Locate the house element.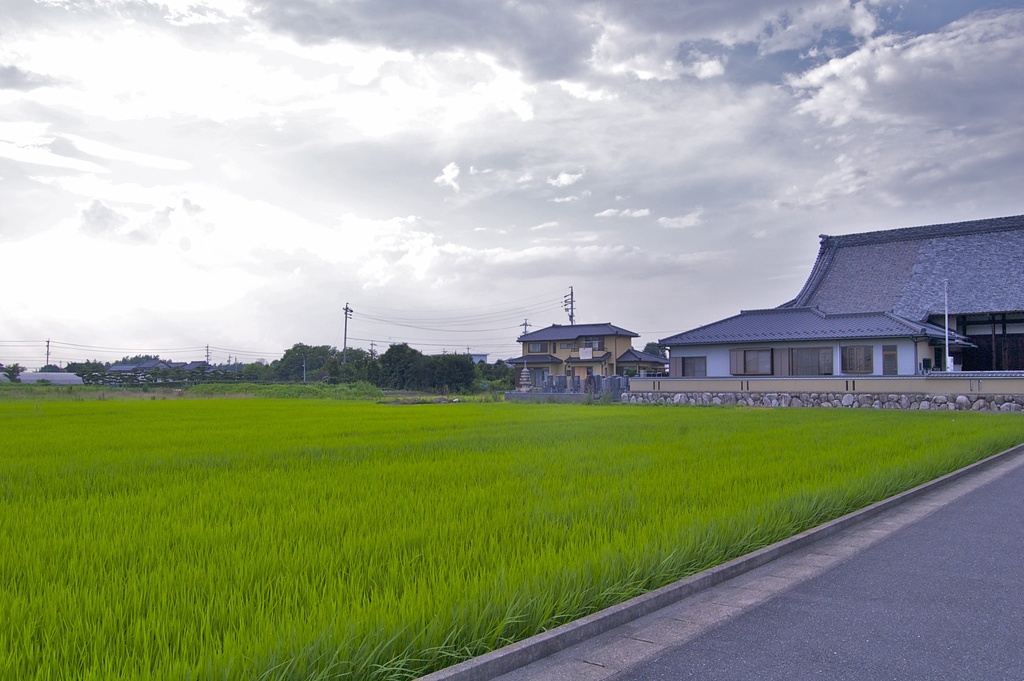
Element bbox: l=524, t=321, r=635, b=386.
